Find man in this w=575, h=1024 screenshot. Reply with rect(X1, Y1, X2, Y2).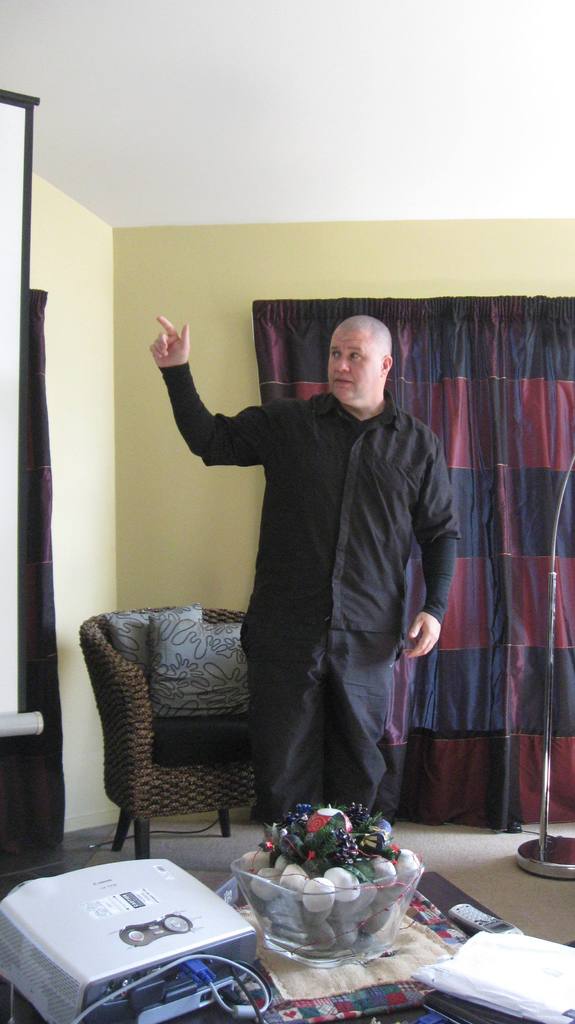
rect(134, 274, 477, 848).
